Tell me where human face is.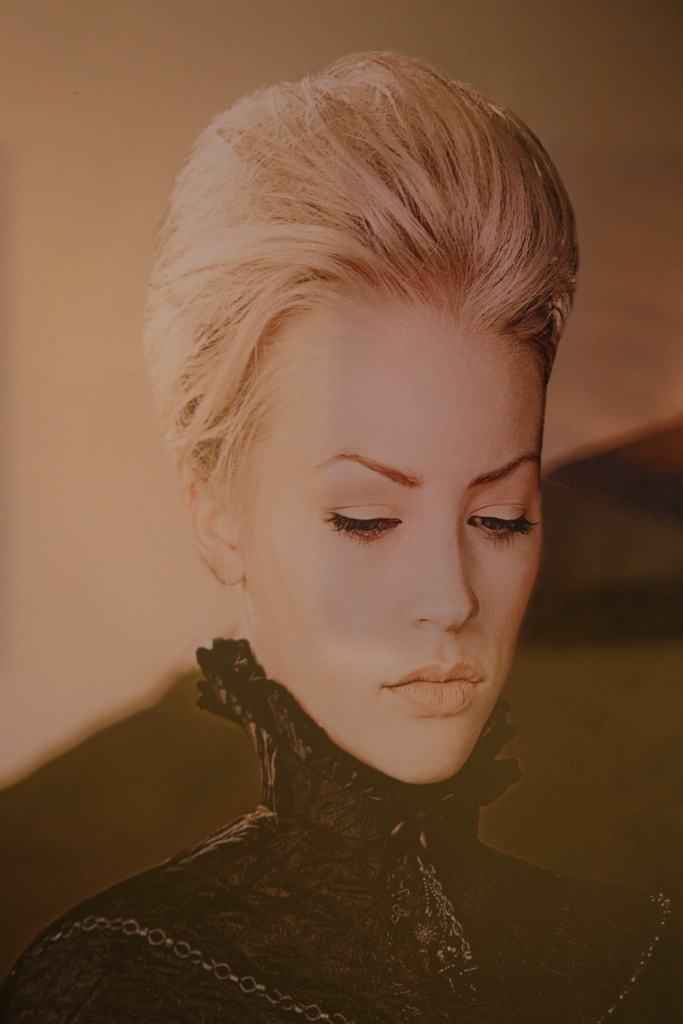
human face is at bbox=[229, 287, 555, 783].
